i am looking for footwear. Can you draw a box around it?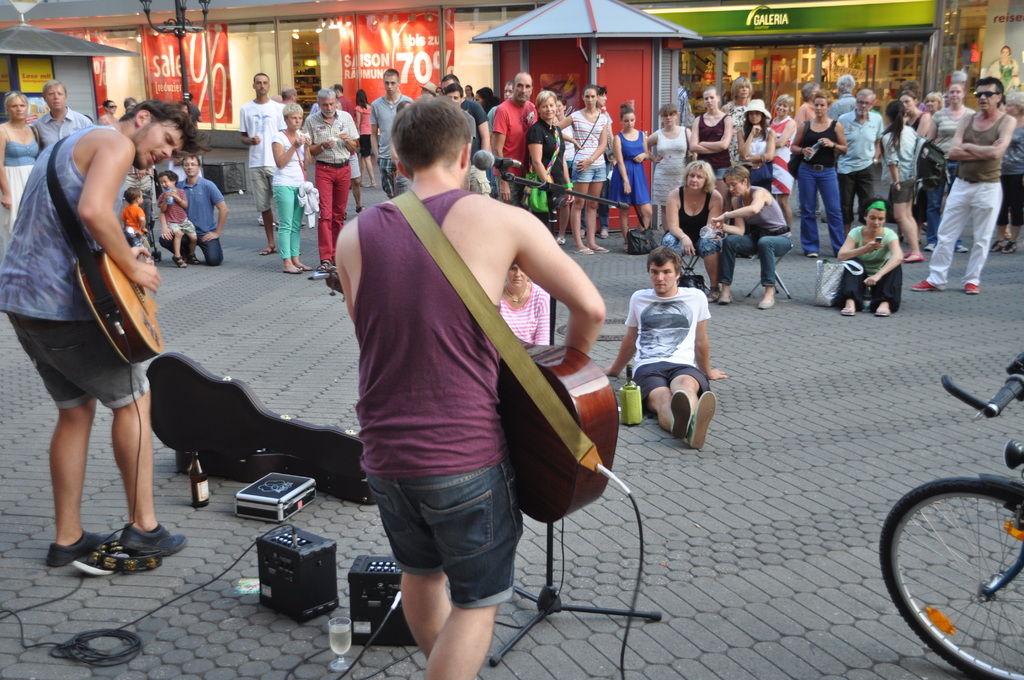
Sure, the bounding box is Rect(902, 250, 927, 264).
